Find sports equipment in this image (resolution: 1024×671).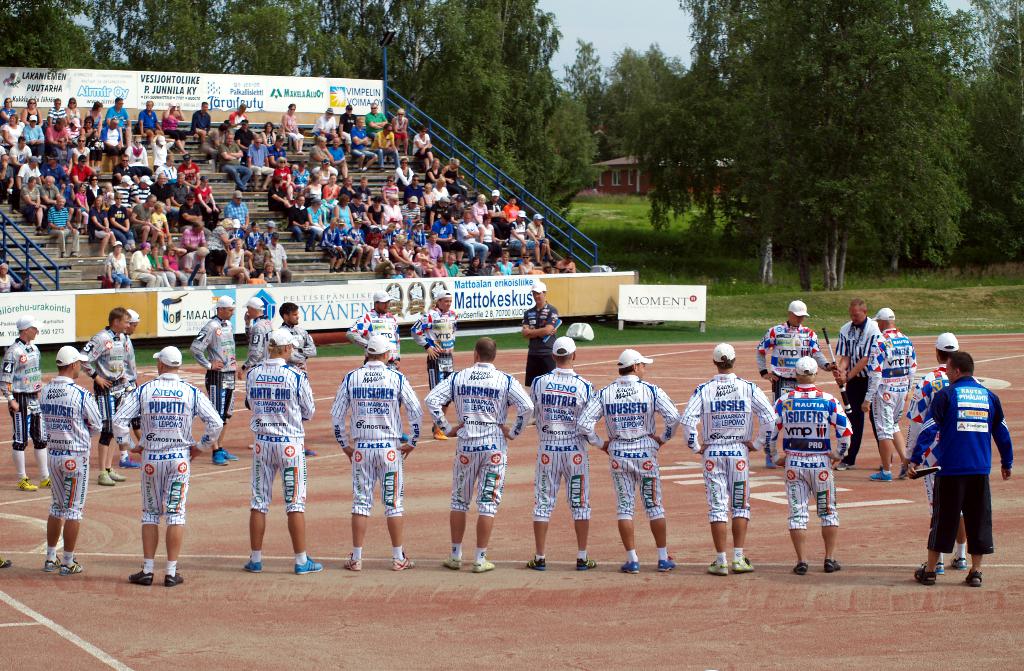
913:570:937:584.
